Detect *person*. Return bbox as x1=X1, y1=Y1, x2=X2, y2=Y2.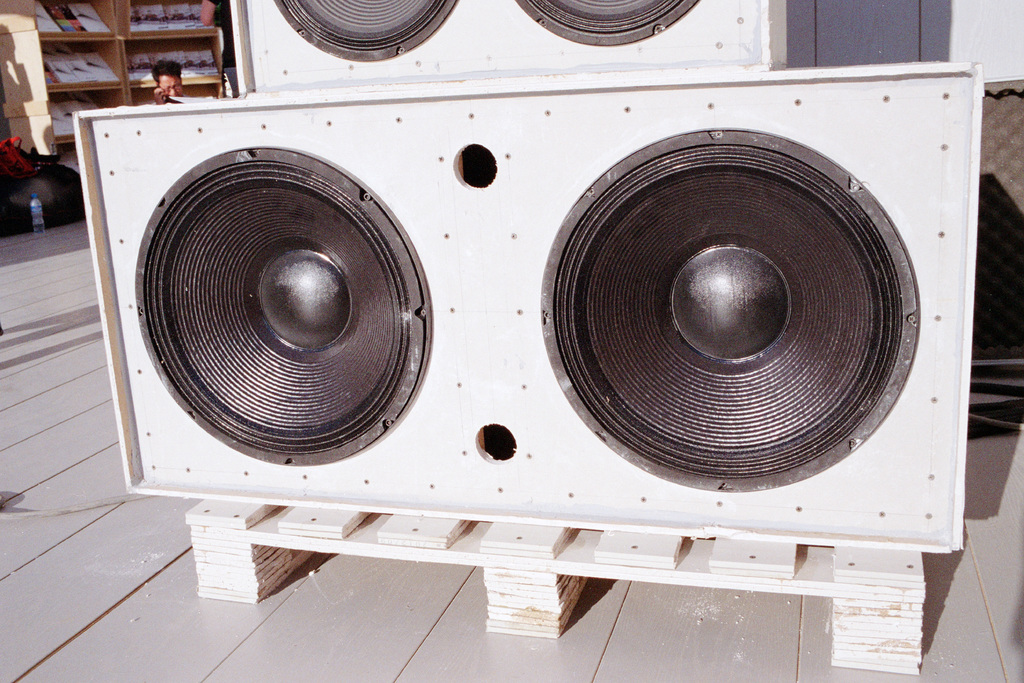
x1=156, y1=62, x2=184, y2=104.
